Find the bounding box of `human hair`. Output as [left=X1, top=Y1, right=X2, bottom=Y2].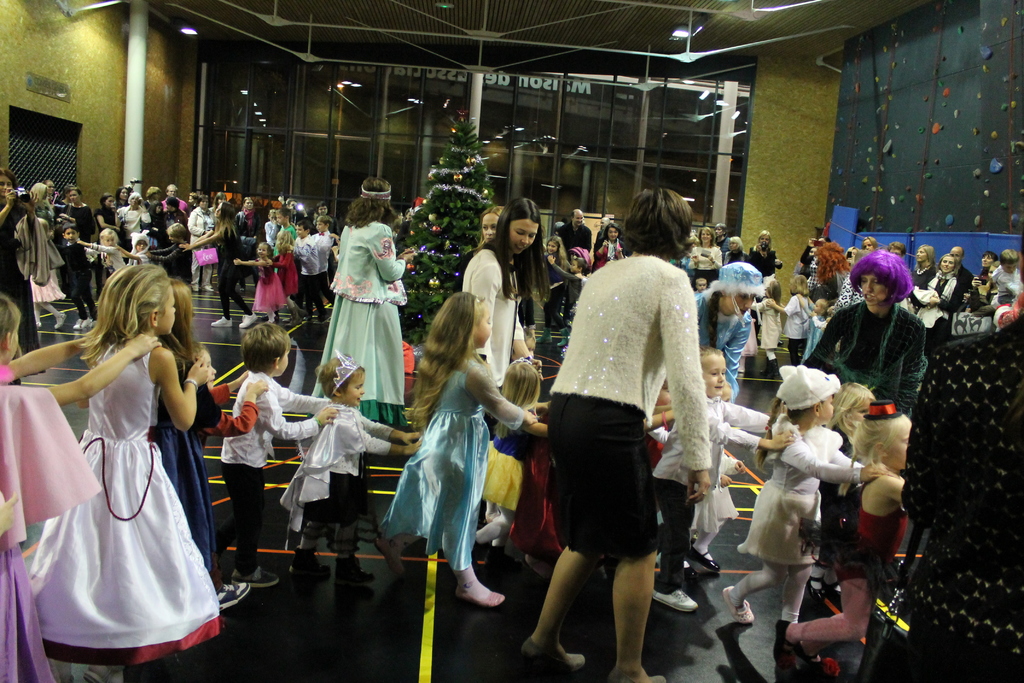
[left=404, top=289, right=488, bottom=438].
